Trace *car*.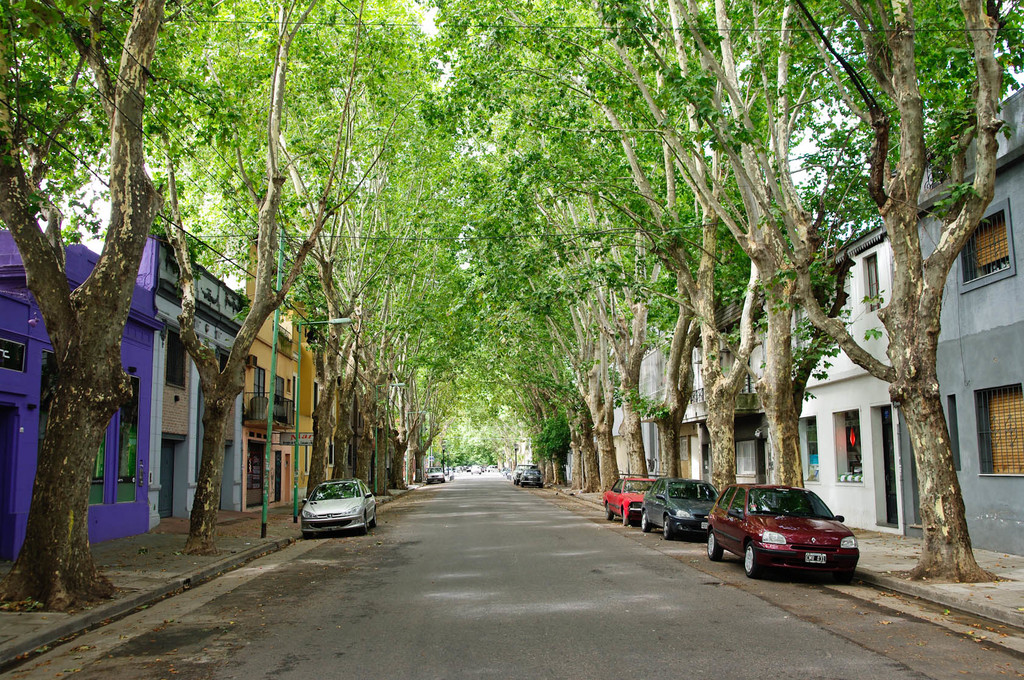
Traced to (518, 470, 542, 489).
